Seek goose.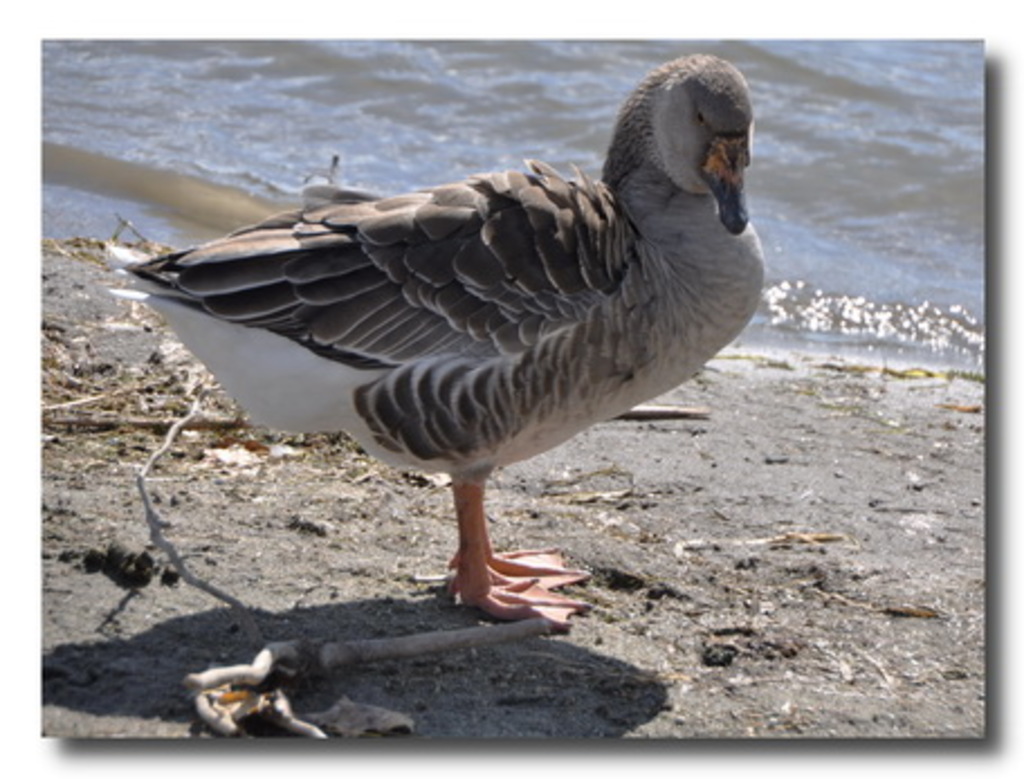
locate(94, 47, 766, 626).
